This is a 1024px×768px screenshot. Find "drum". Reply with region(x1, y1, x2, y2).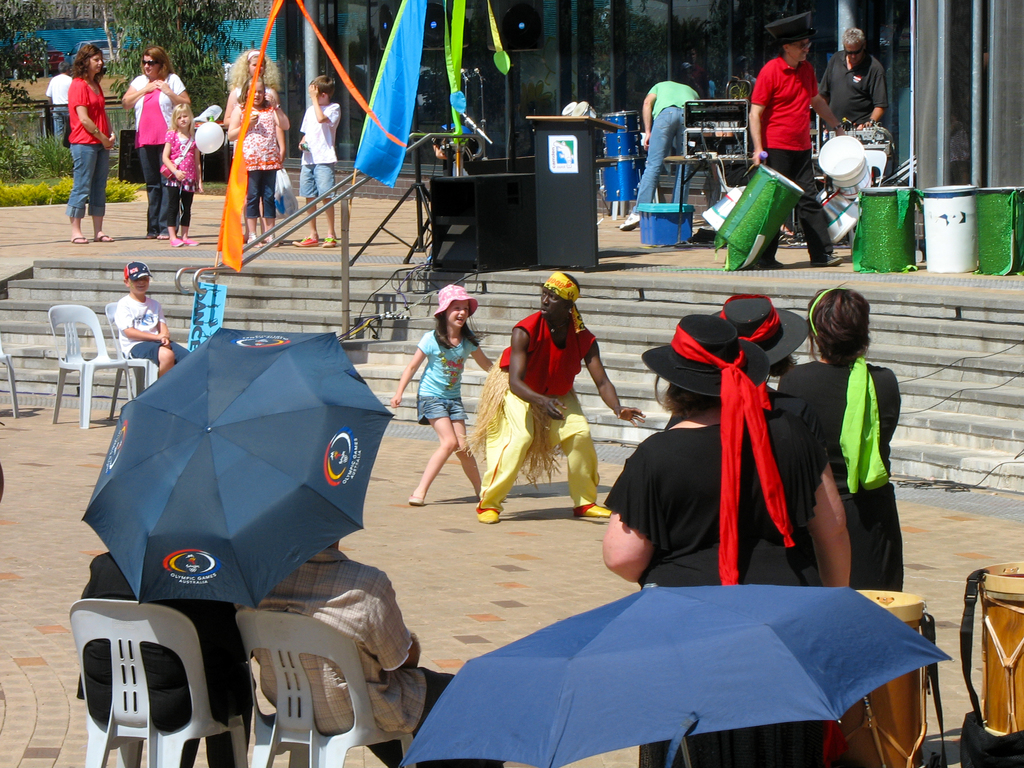
region(819, 134, 873, 200).
